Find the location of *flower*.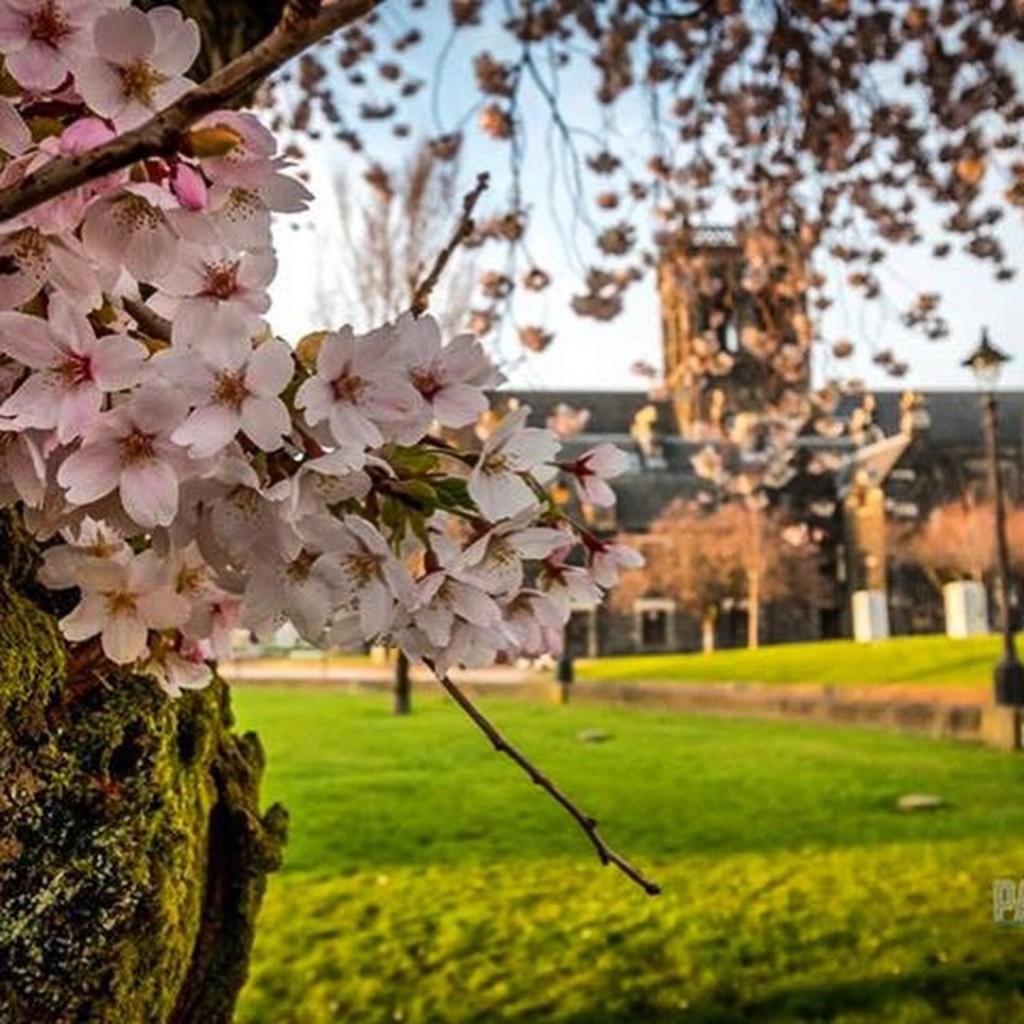
Location: 85:163:174:243.
